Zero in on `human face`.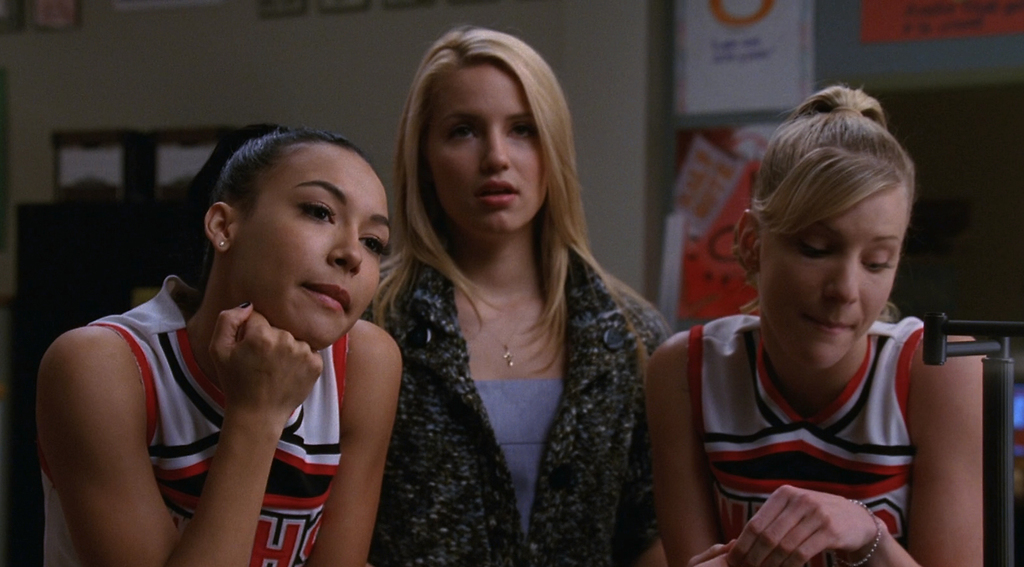
Zeroed in: x1=426, y1=69, x2=542, y2=236.
